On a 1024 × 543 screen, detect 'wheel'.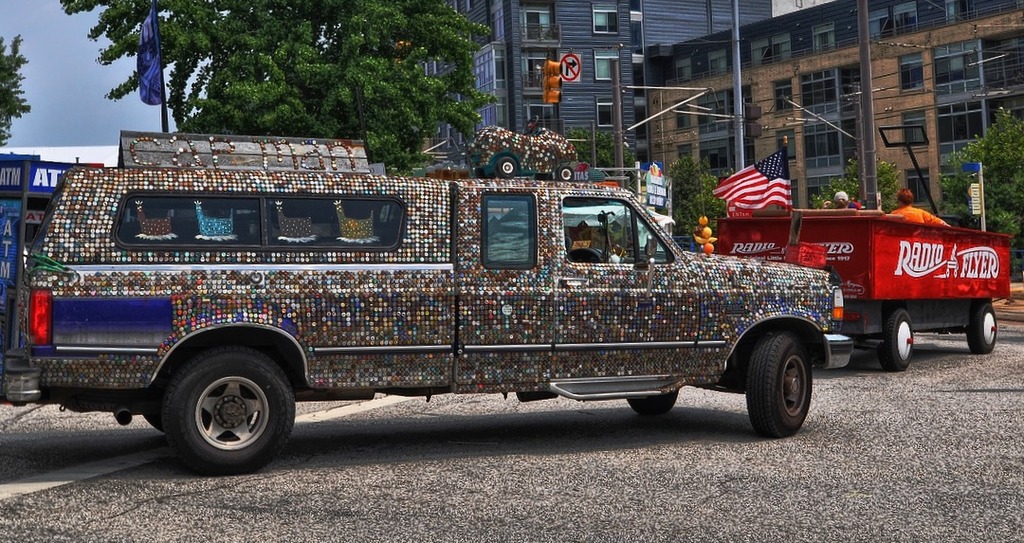
bbox(142, 345, 296, 461).
